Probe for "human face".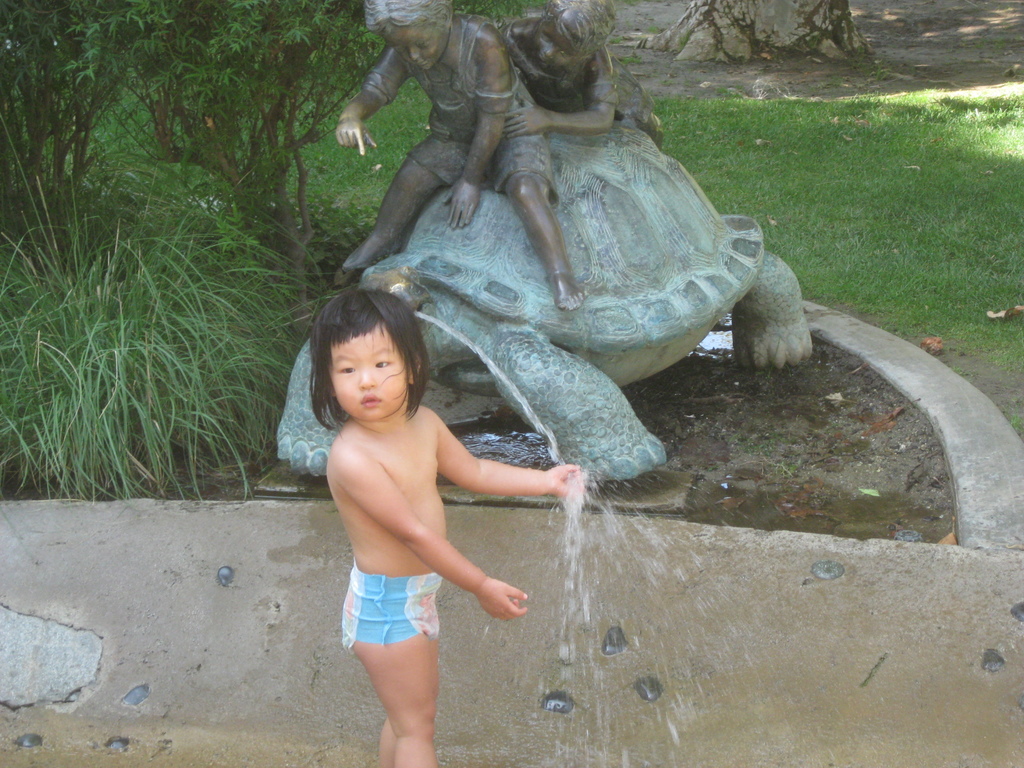
Probe result: {"left": 325, "top": 324, "right": 406, "bottom": 421}.
